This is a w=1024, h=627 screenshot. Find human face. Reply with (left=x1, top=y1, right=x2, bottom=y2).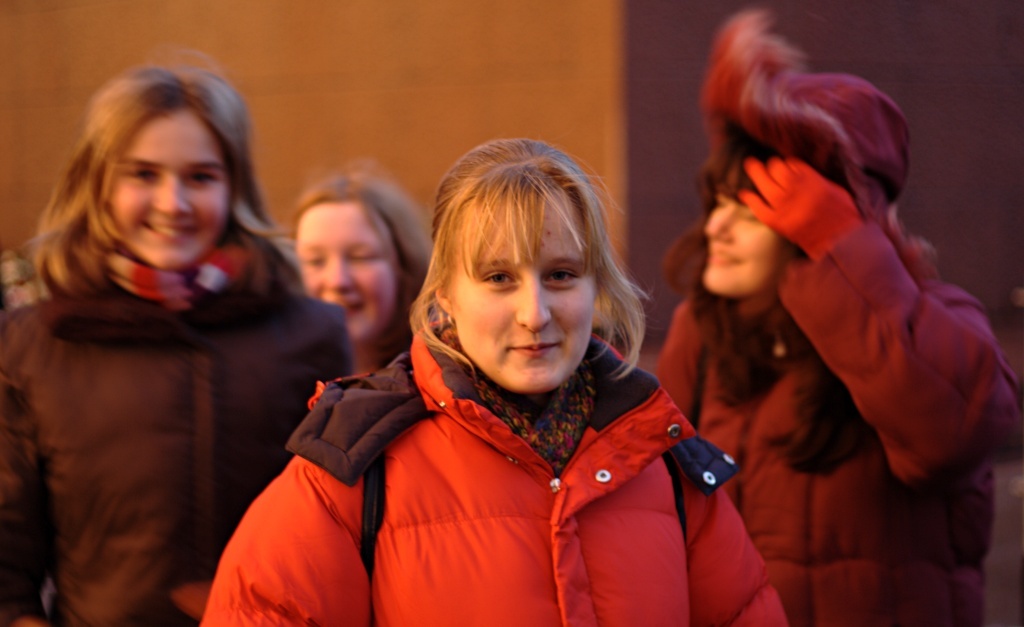
(left=456, top=199, right=594, bottom=393).
